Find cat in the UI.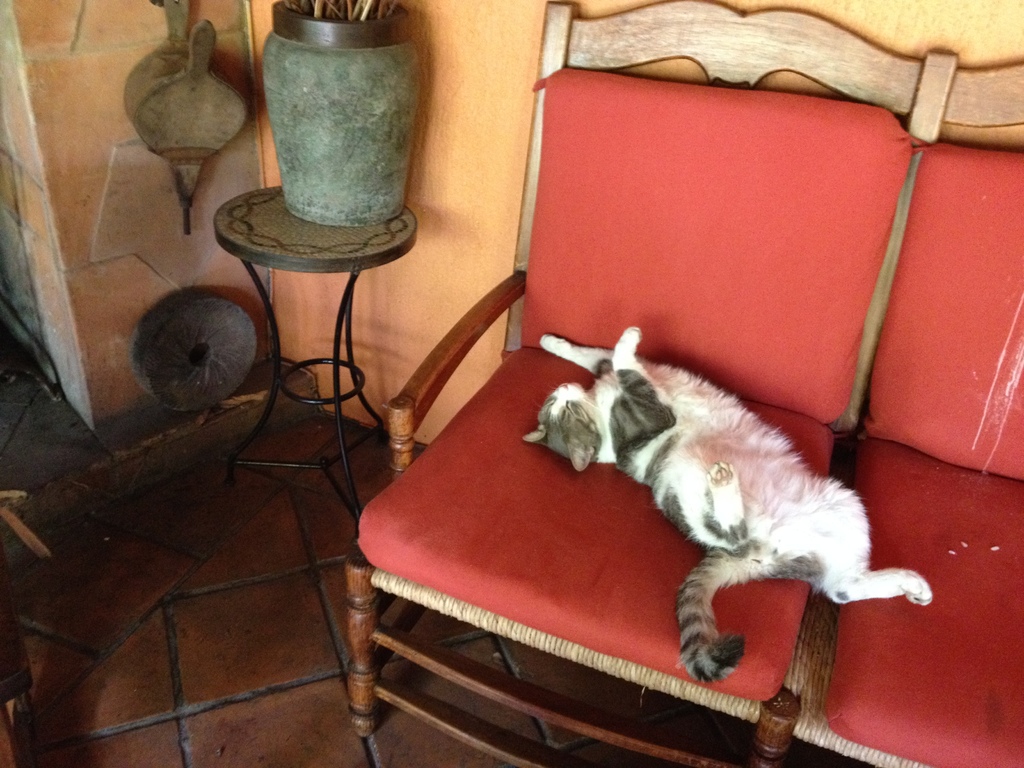
UI element at {"x1": 521, "y1": 337, "x2": 933, "y2": 686}.
